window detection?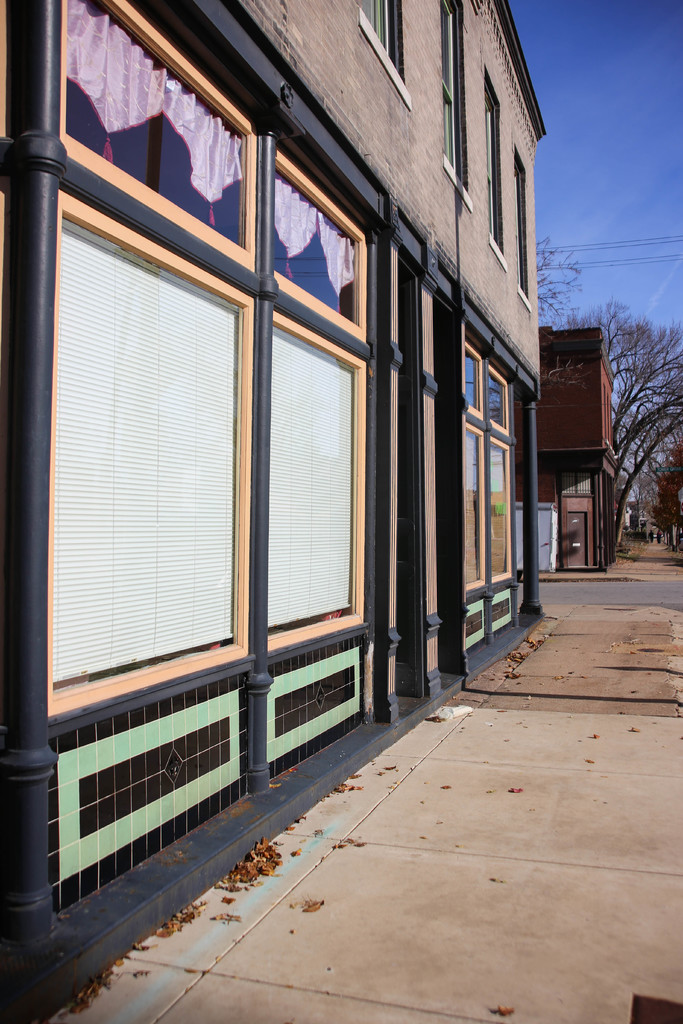
bbox(558, 471, 589, 492)
